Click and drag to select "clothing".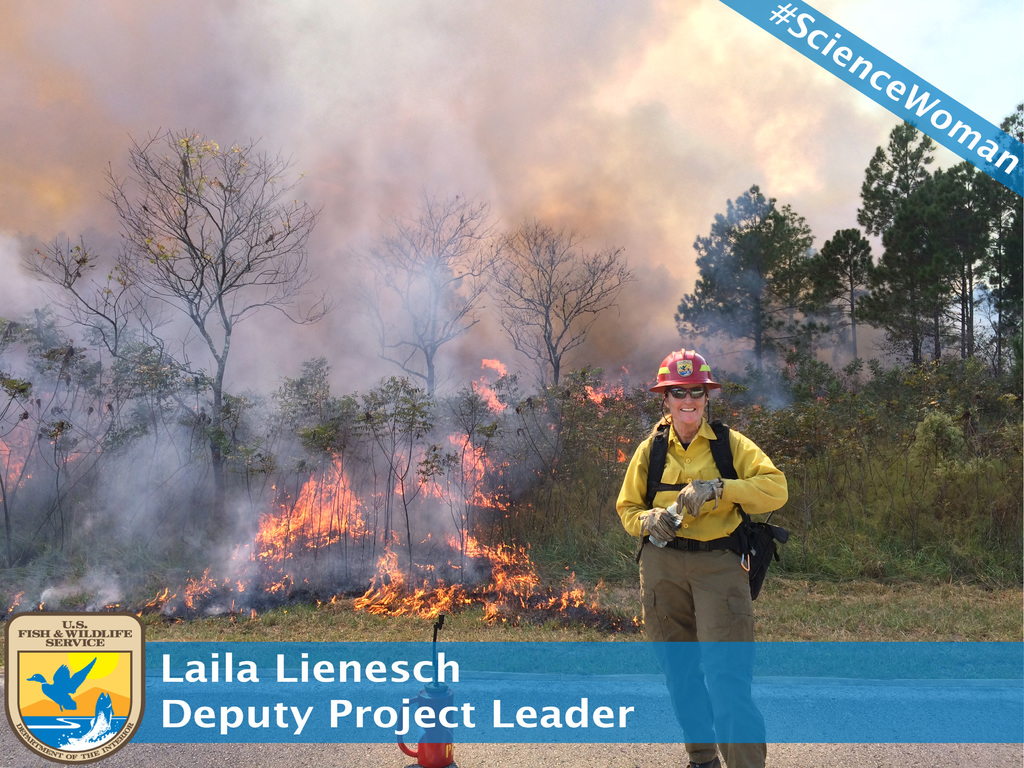
Selection: rect(616, 421, 788, 767).
